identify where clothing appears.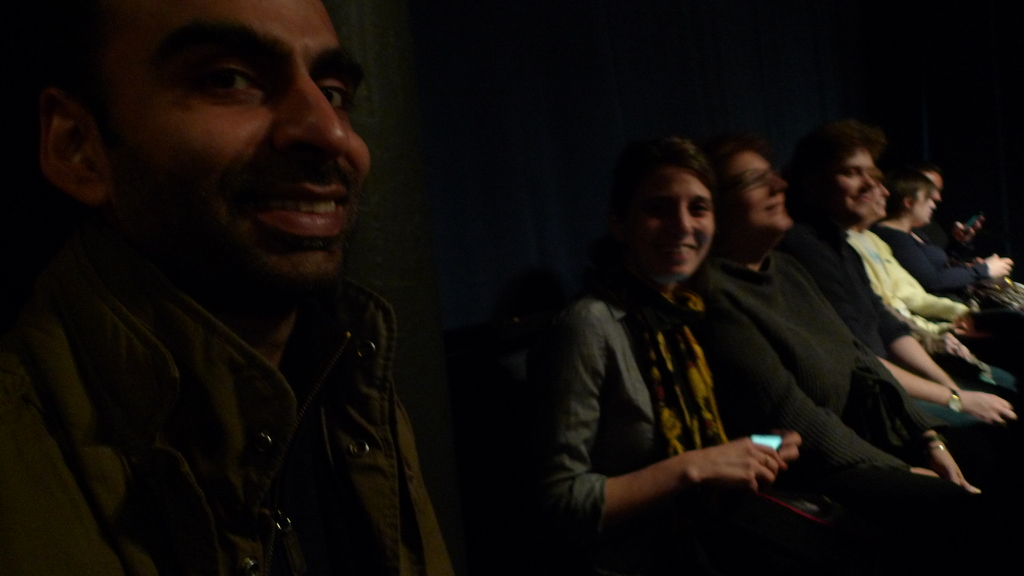
Appears at box(0, 244, 446, 575).
